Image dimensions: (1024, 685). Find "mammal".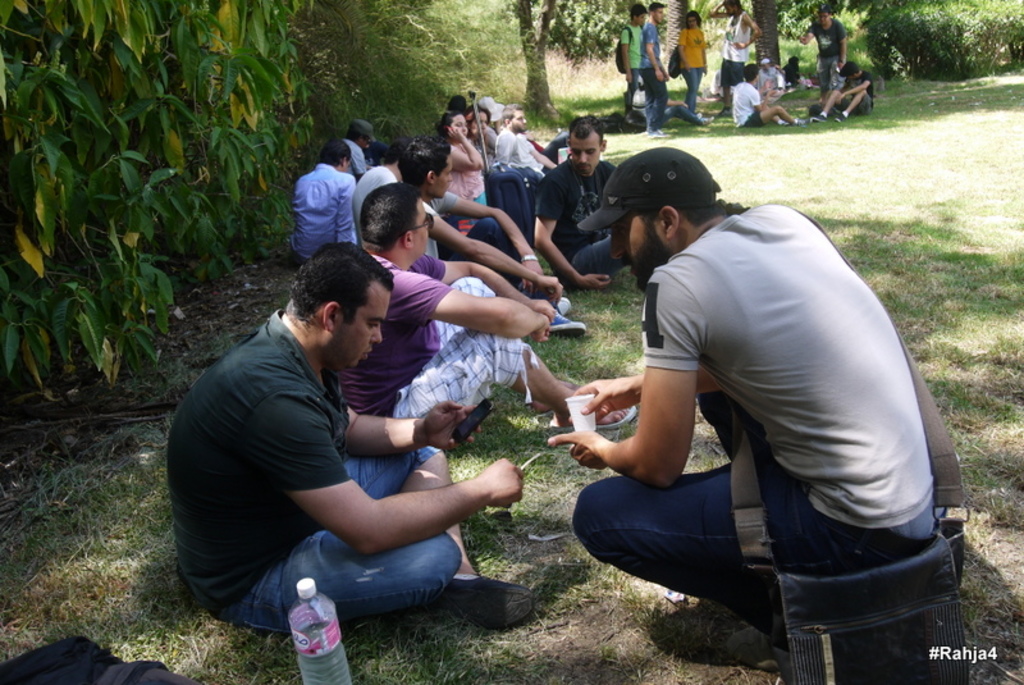
x1=673, y1=9, x2=712, y2=110.
